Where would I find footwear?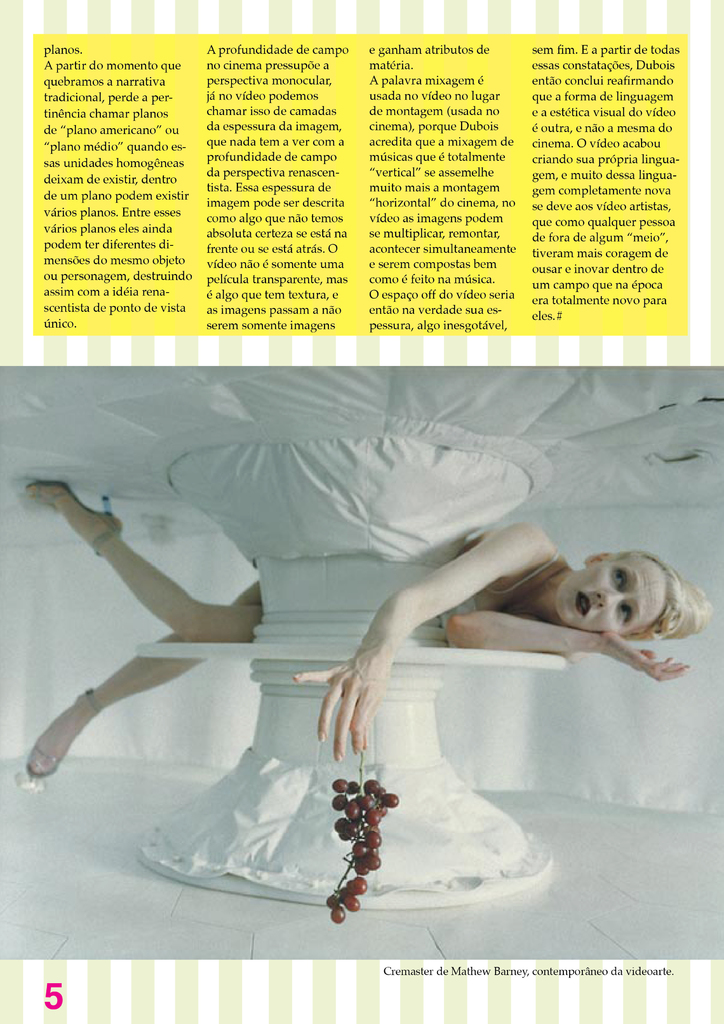
At 19,680,106,781.
